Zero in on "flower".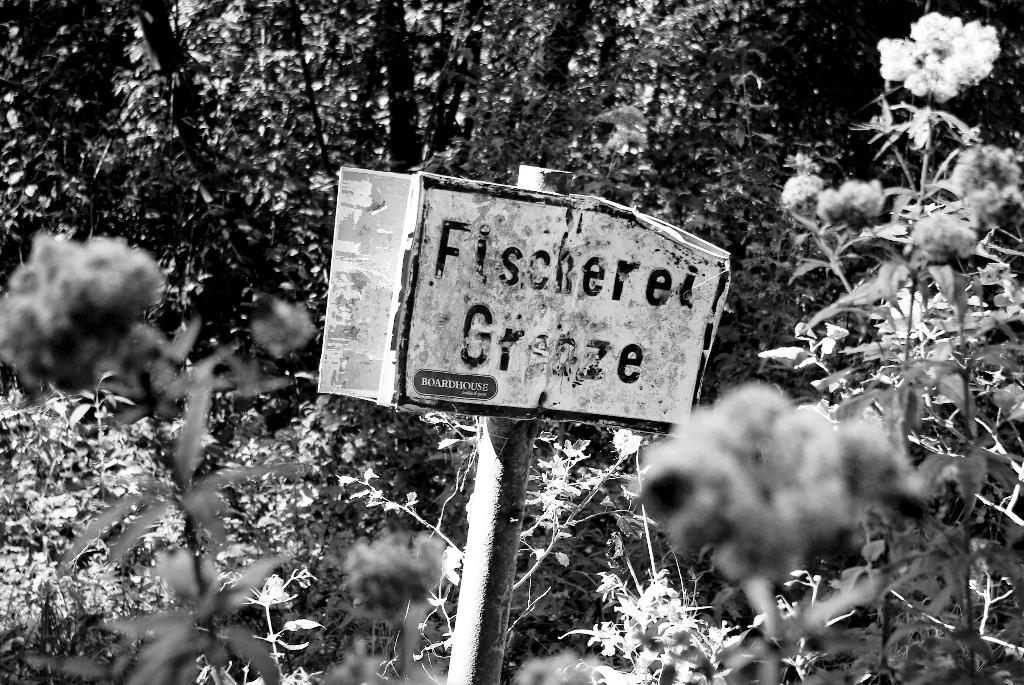
Zeroed in: [0,238,159,404].
